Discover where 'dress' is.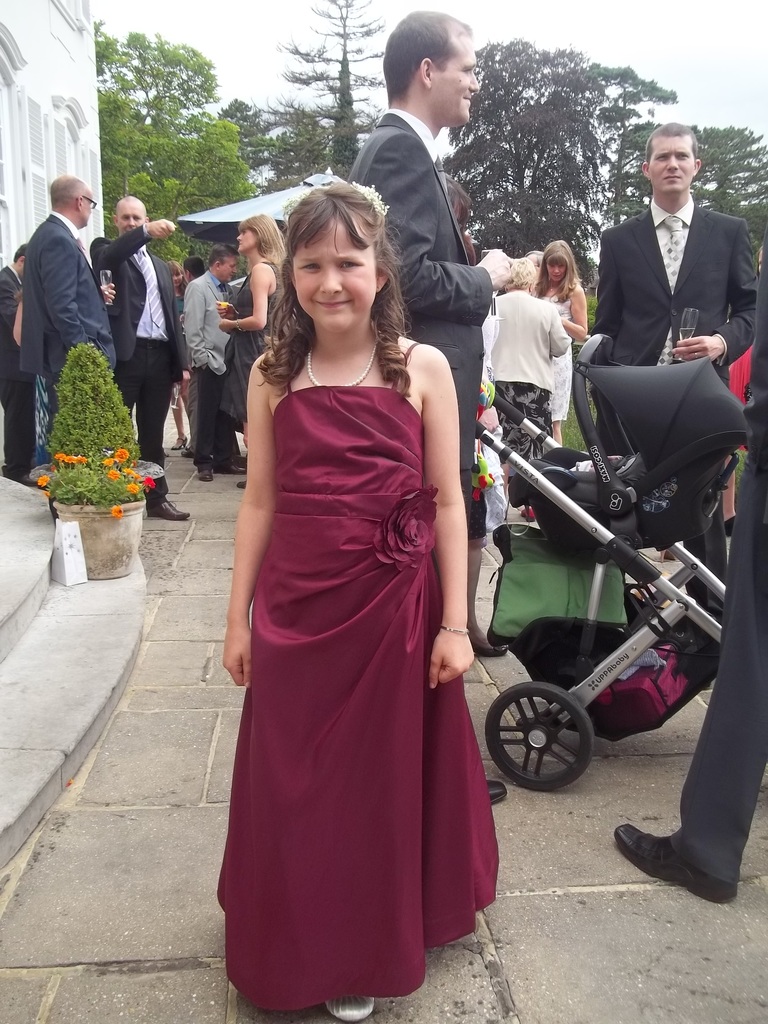
Discovered at 212,344,500,1022.
